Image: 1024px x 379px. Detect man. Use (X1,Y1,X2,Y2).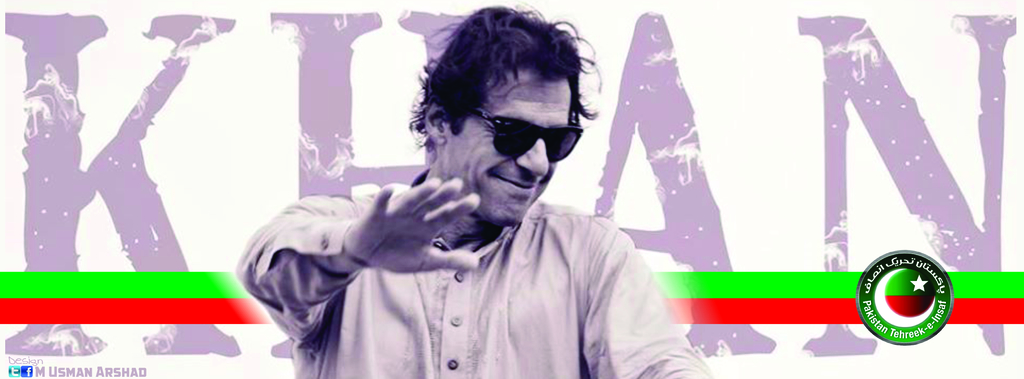
(241,4,667,378).
